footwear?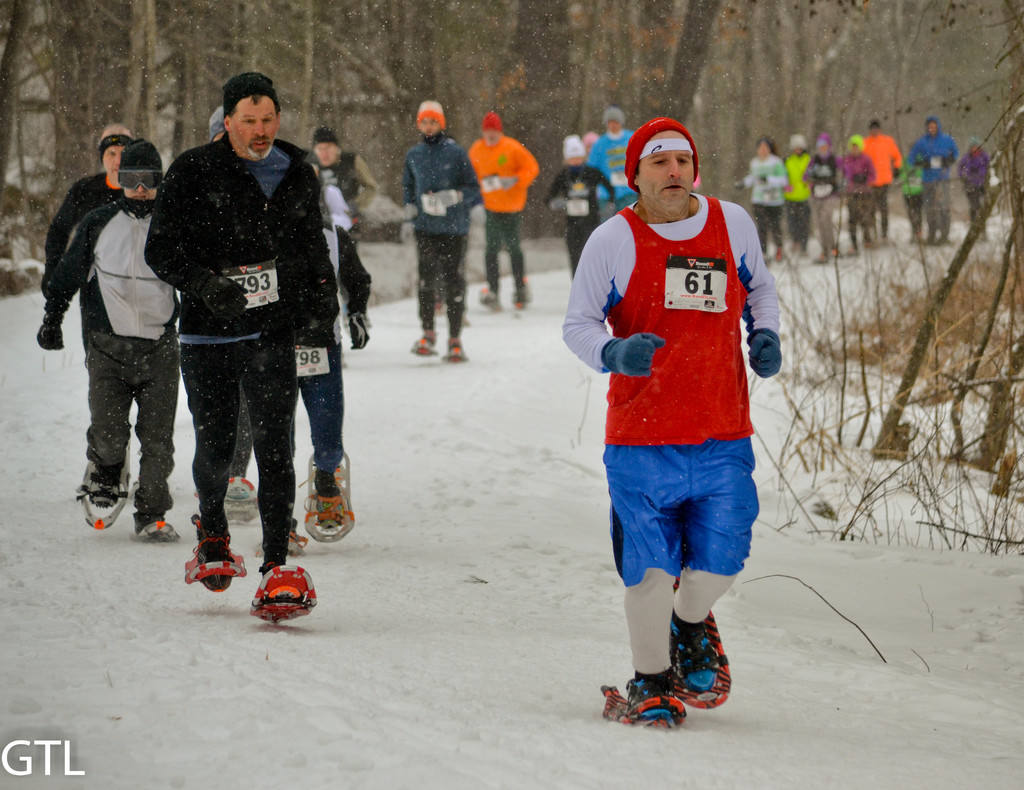
pyautogui.locateOnScreen(815, 252, 831, 264)
